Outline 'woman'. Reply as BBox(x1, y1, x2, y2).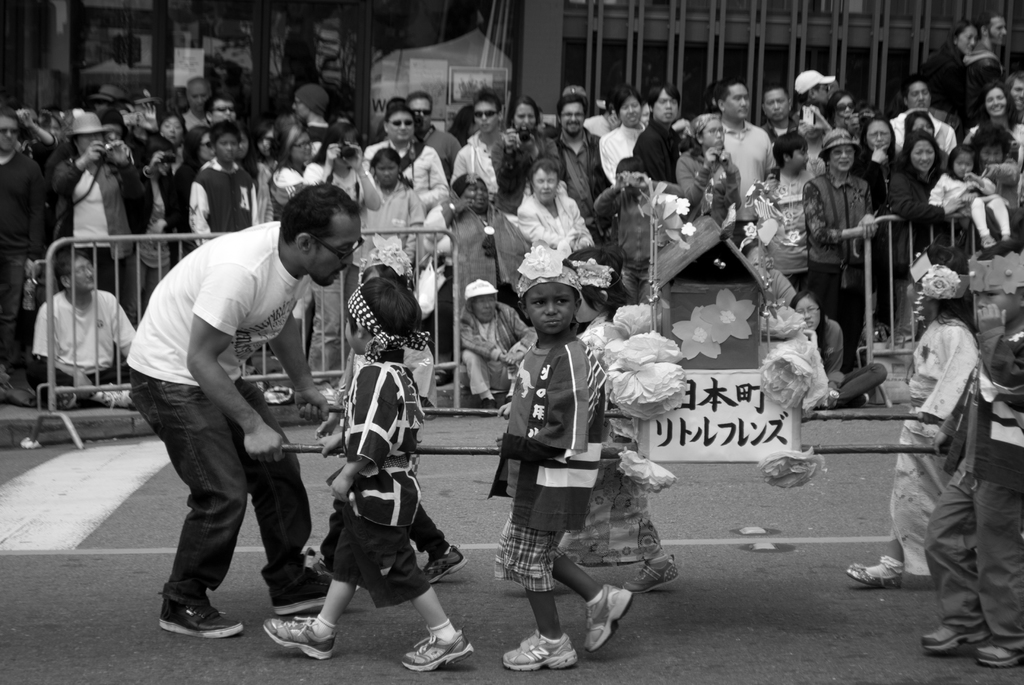
BBox(918, 22, 976, 102).
